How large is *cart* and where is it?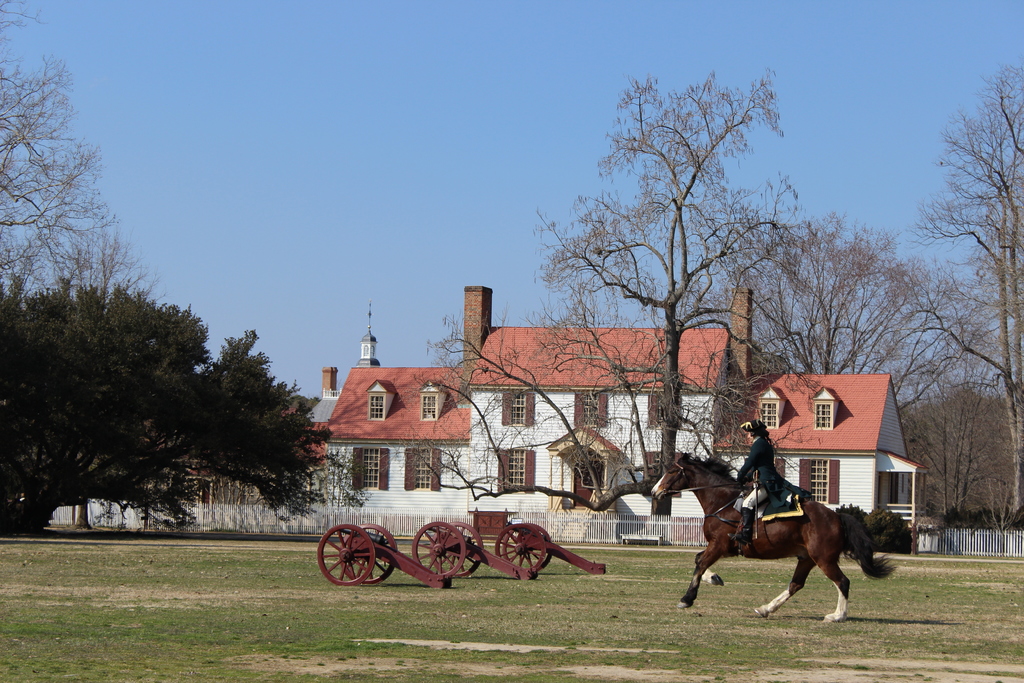
Bounding box: 497, 522, 609, 576.
